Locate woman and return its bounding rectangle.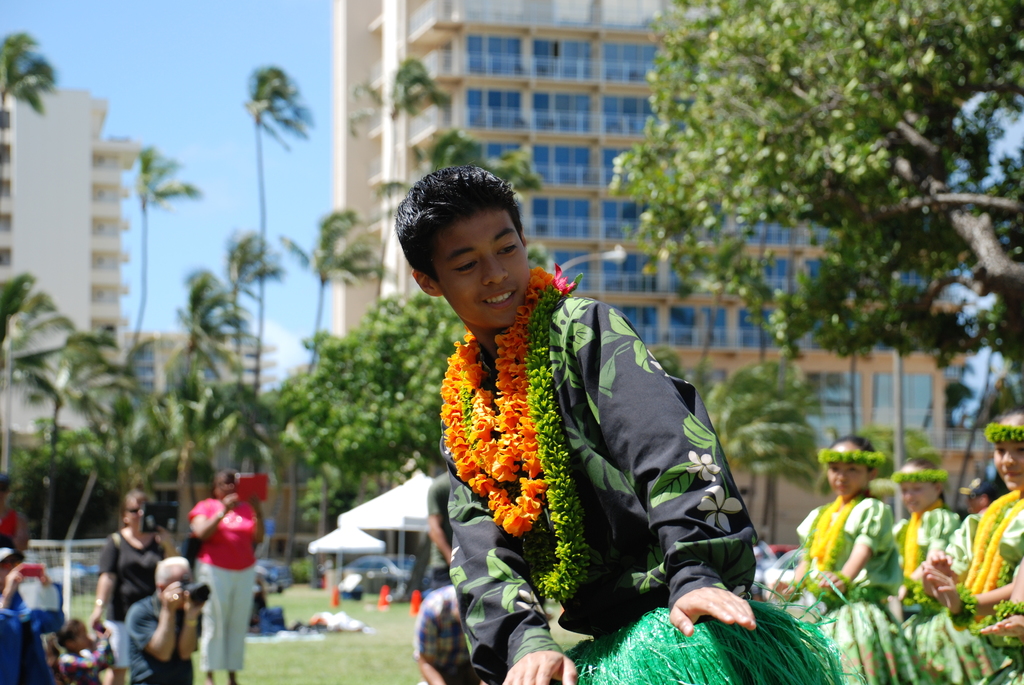
{"x1": 189, "y1": 460, "x2": 271, "y2": 681}.
